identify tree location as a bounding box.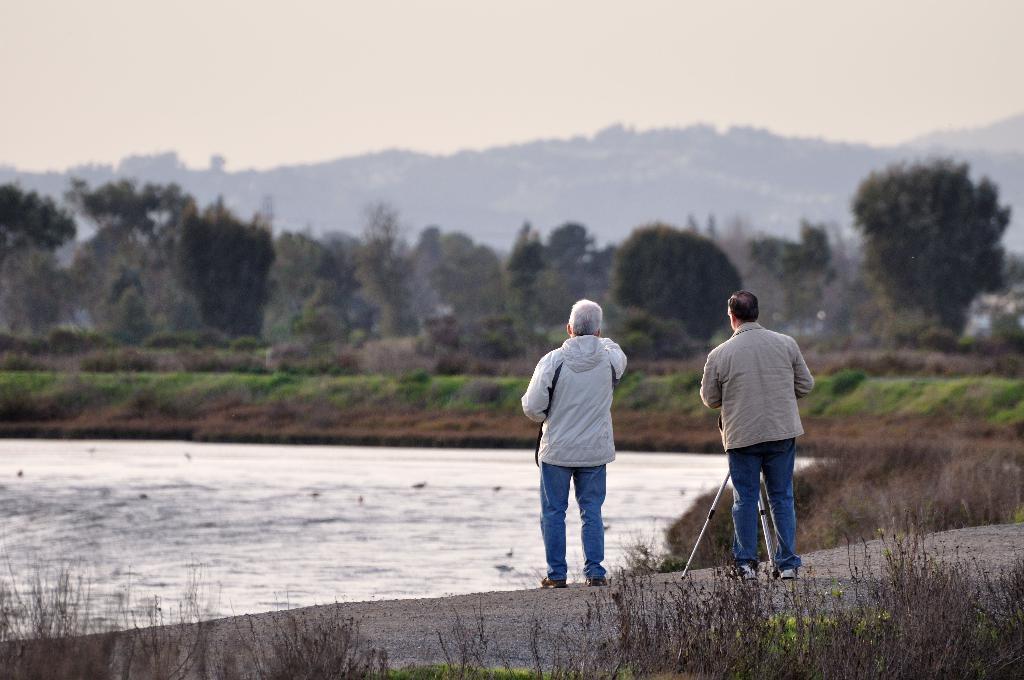
<bbox>724, 216, 840, 343</bbox>.
